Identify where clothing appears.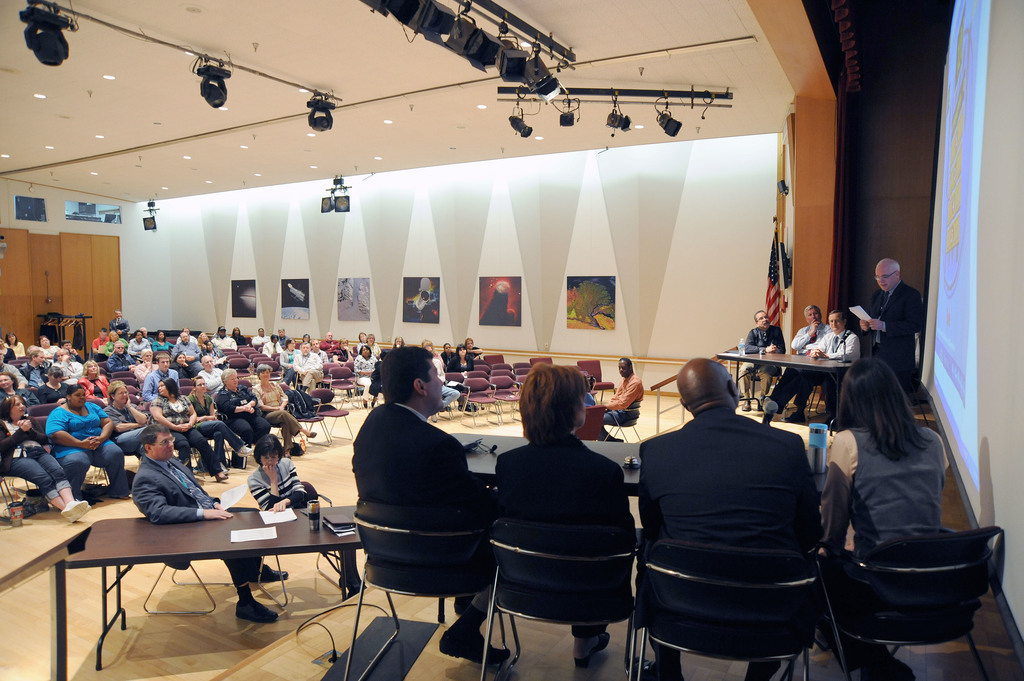
Appears at [261, 337, 287, 358].
